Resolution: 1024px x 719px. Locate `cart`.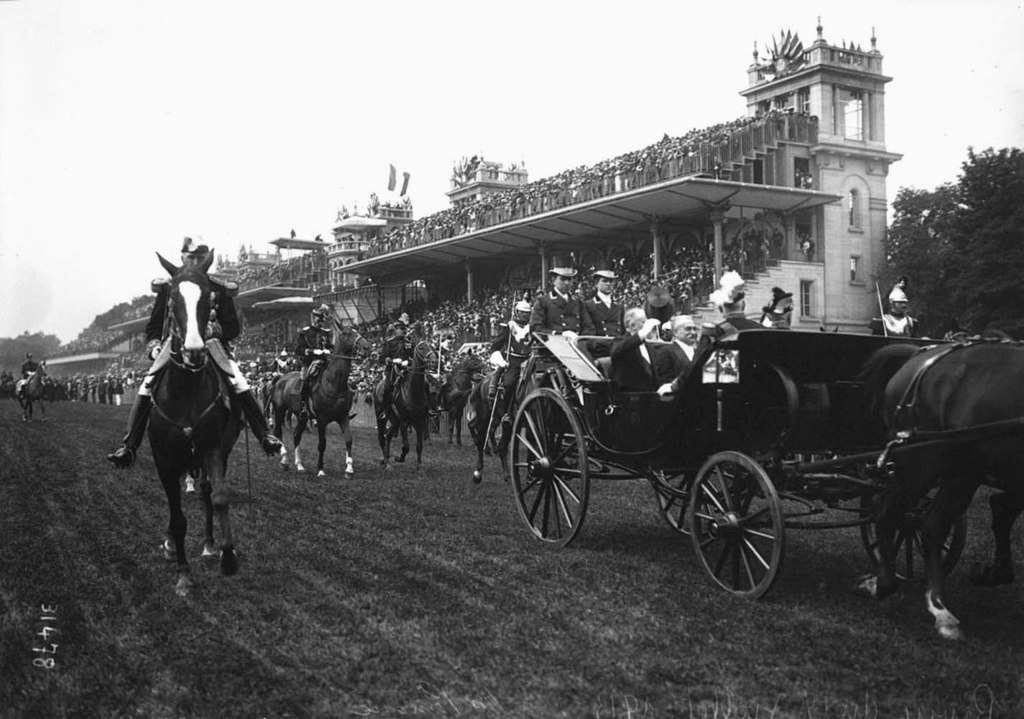
bbox=[509, 317, 1023, 601].
